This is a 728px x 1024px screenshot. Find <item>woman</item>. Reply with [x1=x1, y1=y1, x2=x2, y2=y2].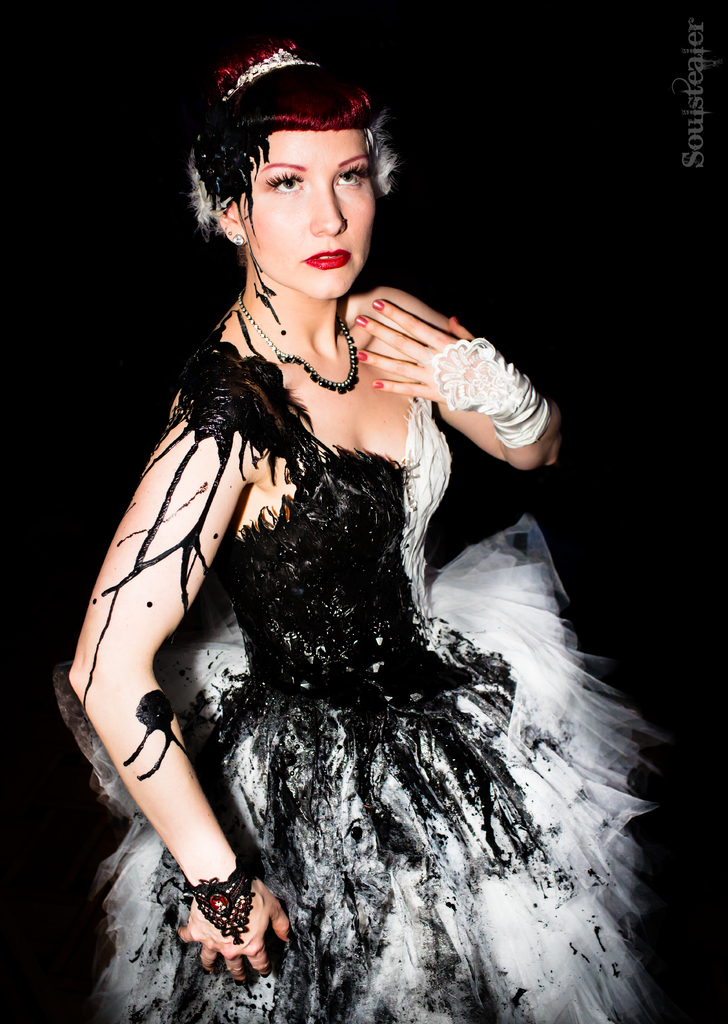
[x1=82, y1=74, x2=631, y2=1023].
